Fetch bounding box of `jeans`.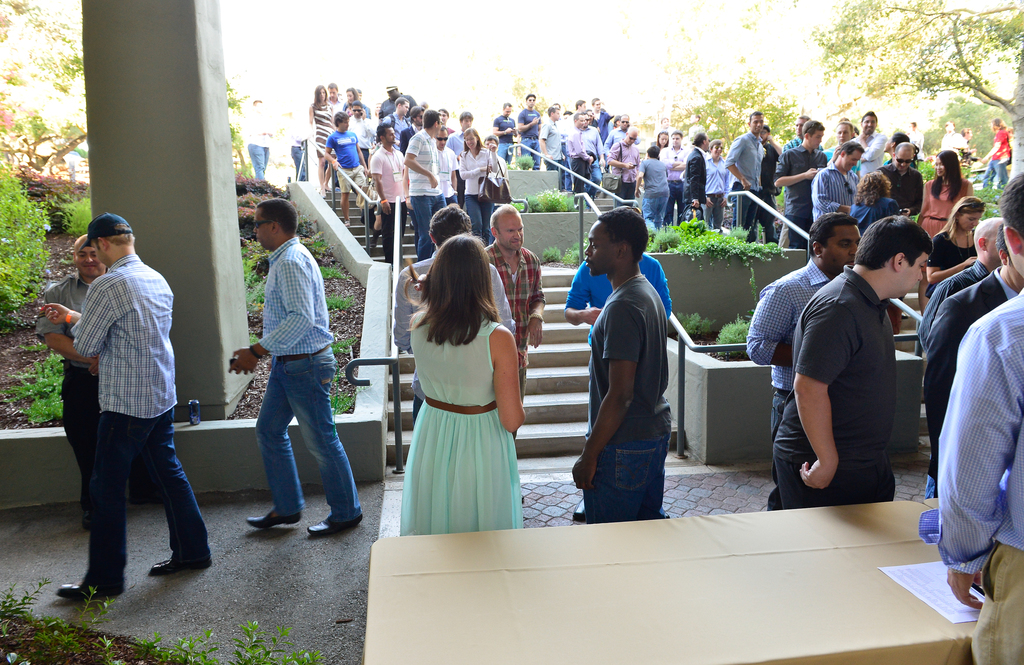
Bbox: 735:182:755:229.
